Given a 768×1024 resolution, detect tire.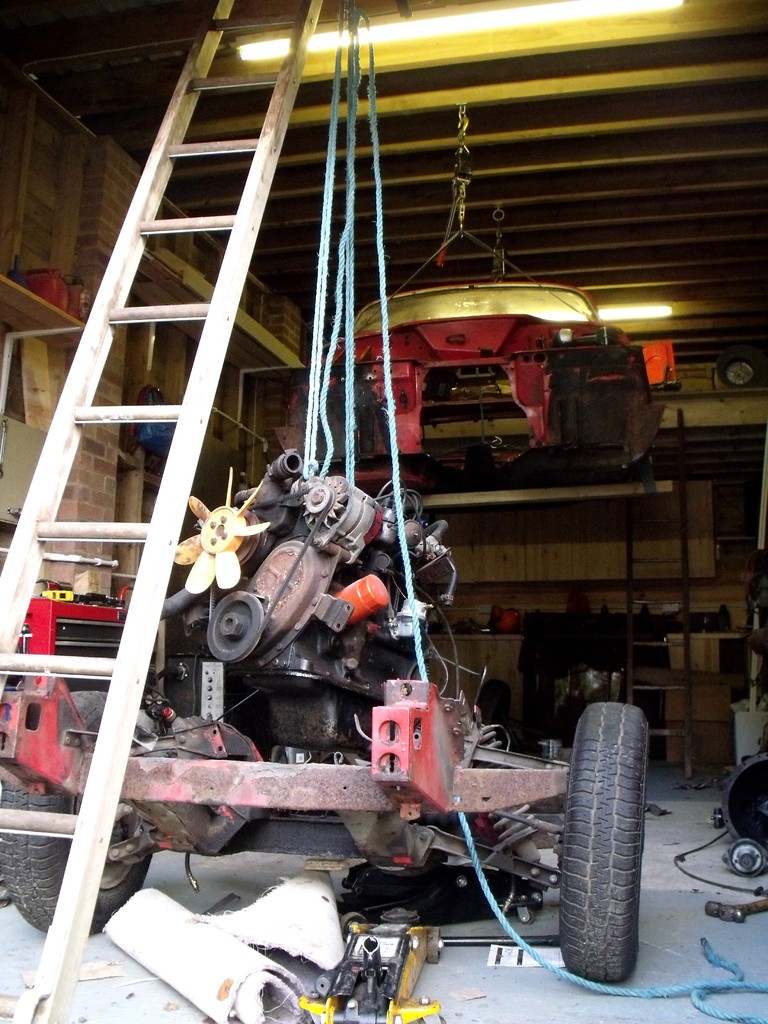
472,679,509,726.
